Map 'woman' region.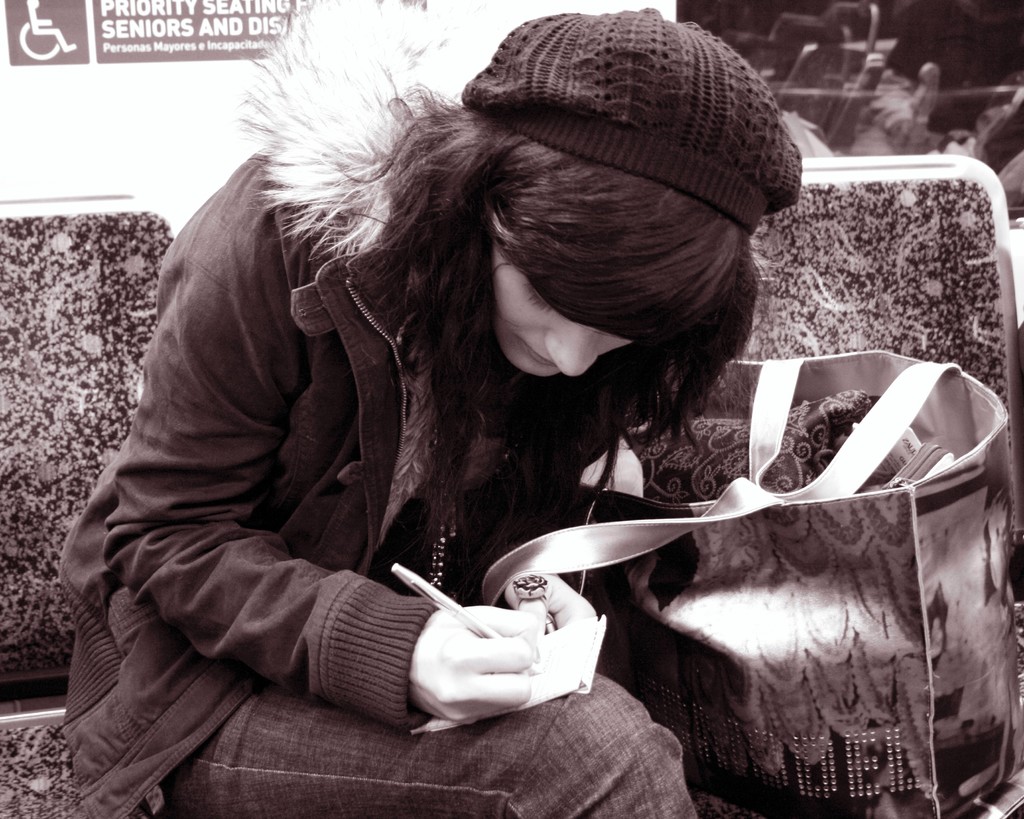
Mapped to (81,34,887,799).
